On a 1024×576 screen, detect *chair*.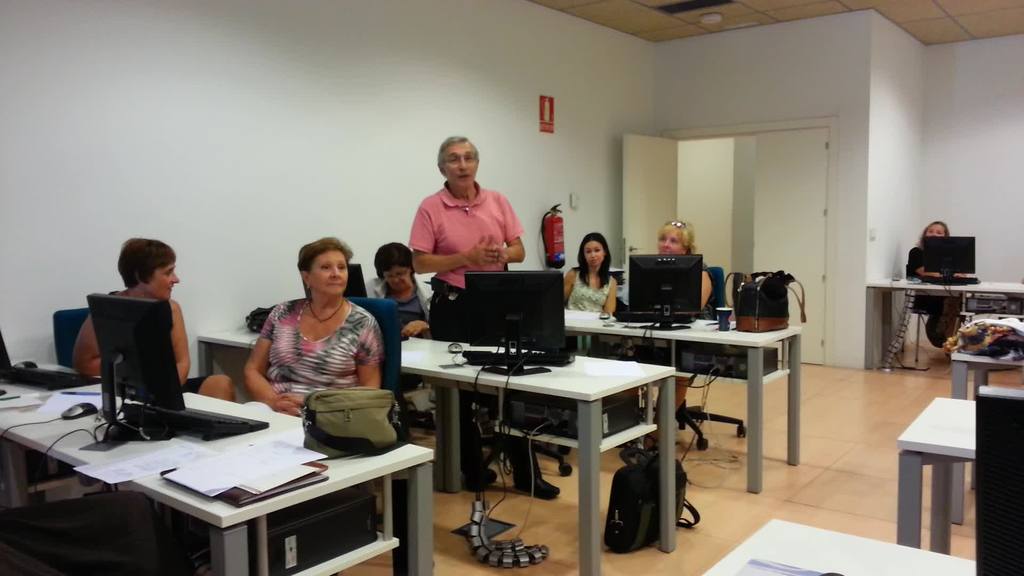
<box>332,295,435,575</box>.
